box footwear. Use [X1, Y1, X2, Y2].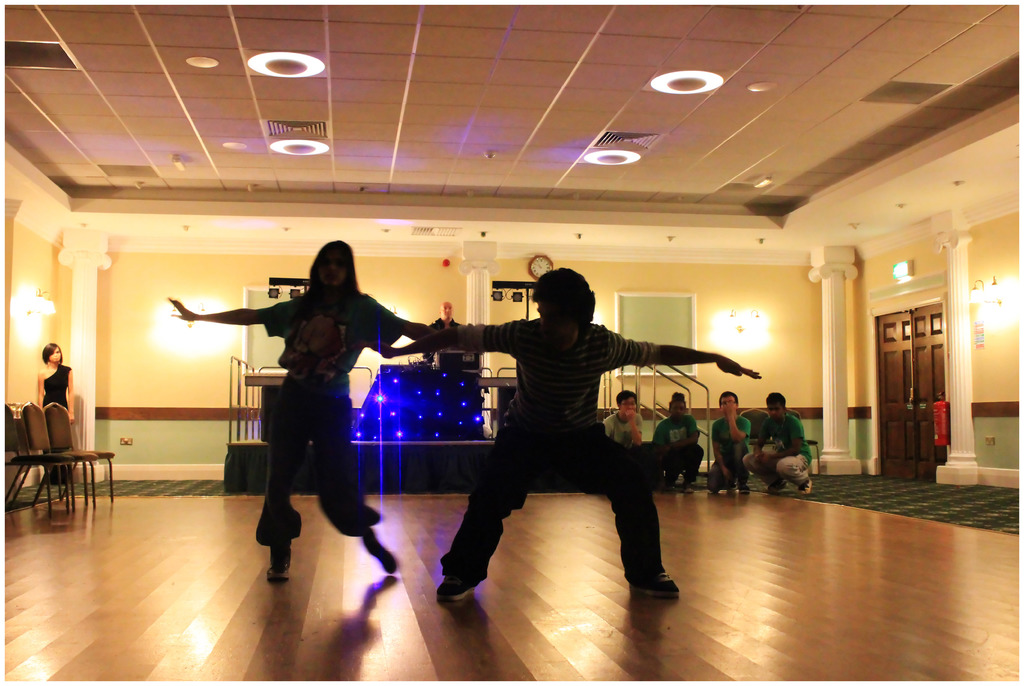
[627, 568, 684, 600].
